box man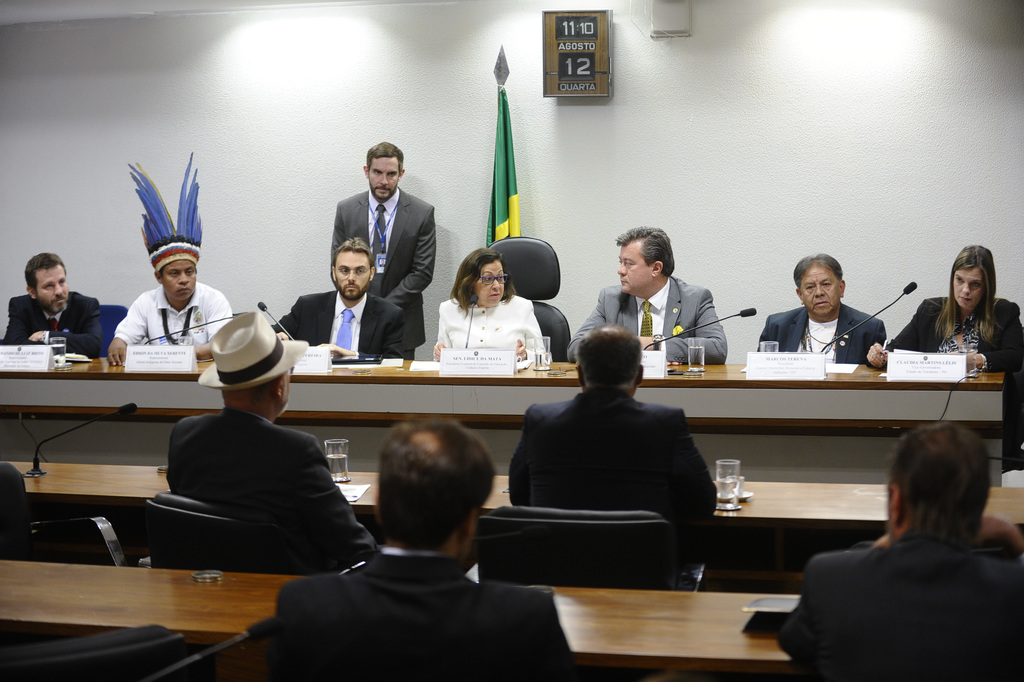
l=0, t=248, r=102, b=360
